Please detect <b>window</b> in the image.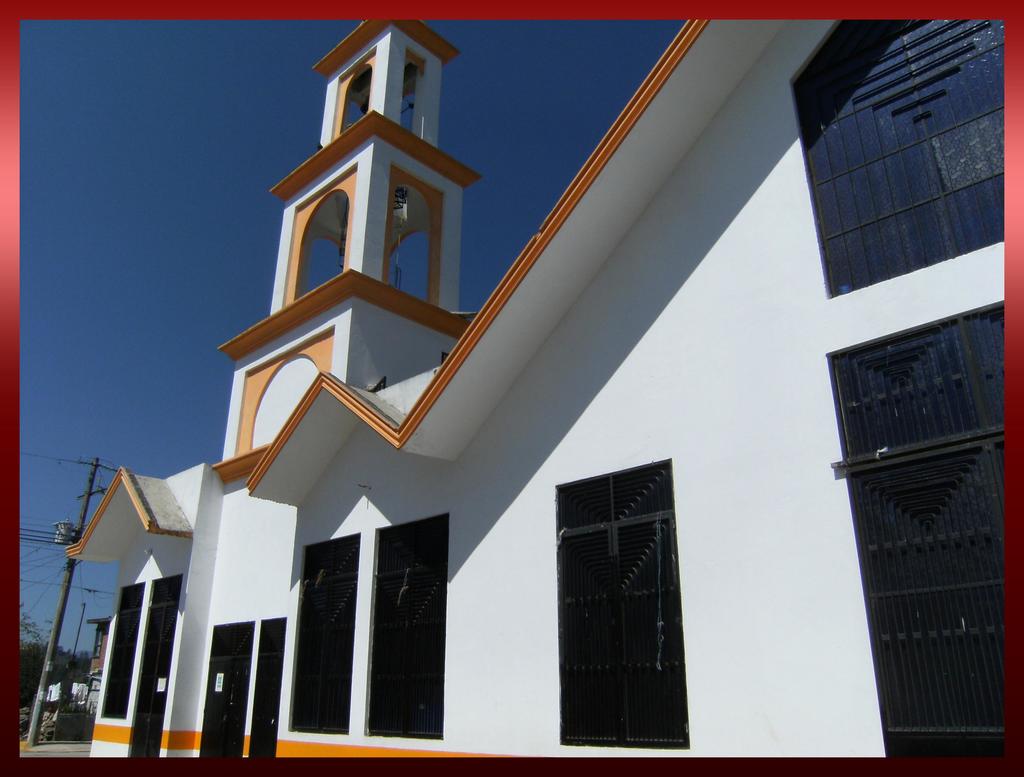
<bbox>364, 517, 450, 737</bbox>.
